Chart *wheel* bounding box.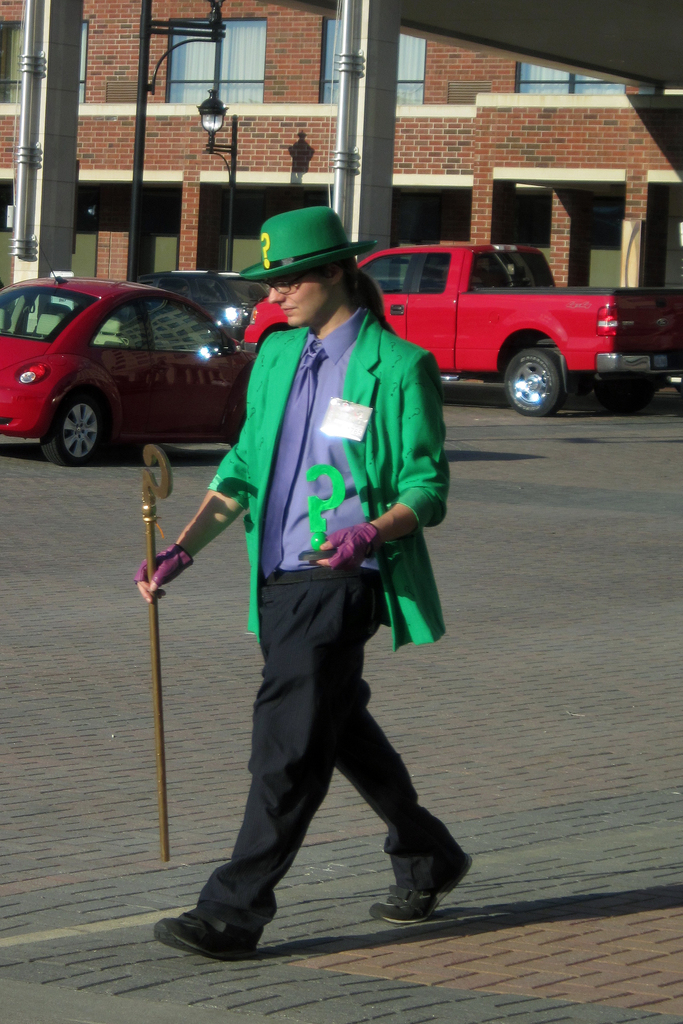
Charted: locate(486, 349, 566, 421).
